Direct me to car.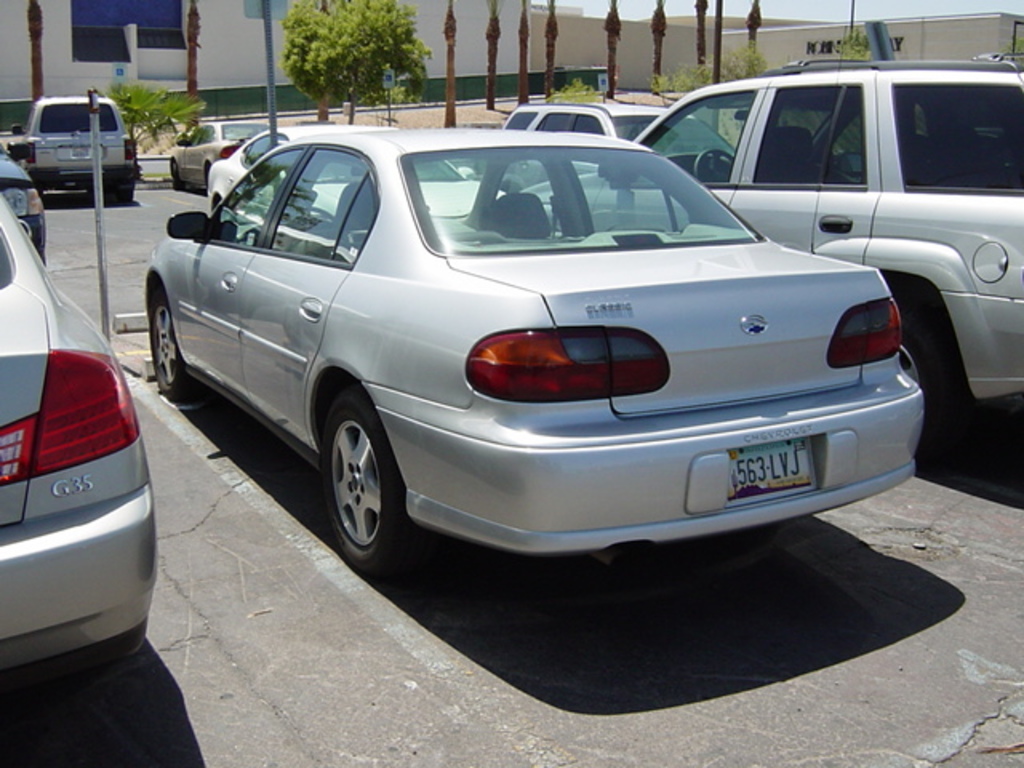
Direction: <region>538, 62, 1022, 458</region>.
